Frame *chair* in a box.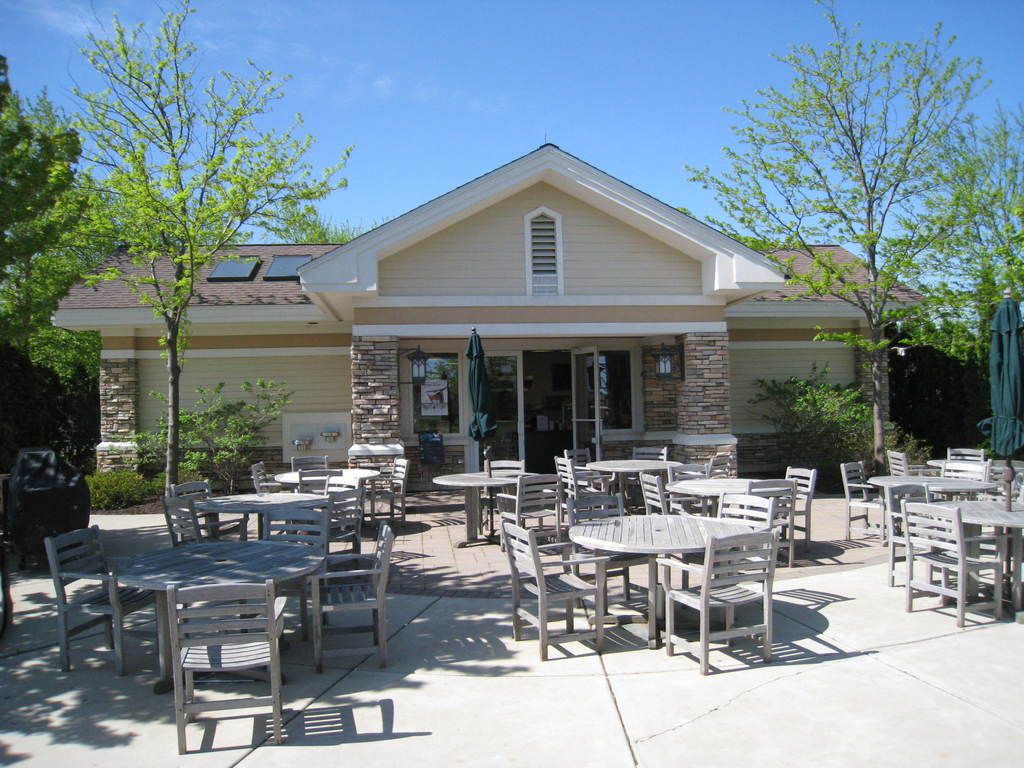
{"x1": 237, "y1": 504, "x2": 332, "y2": 643}.
